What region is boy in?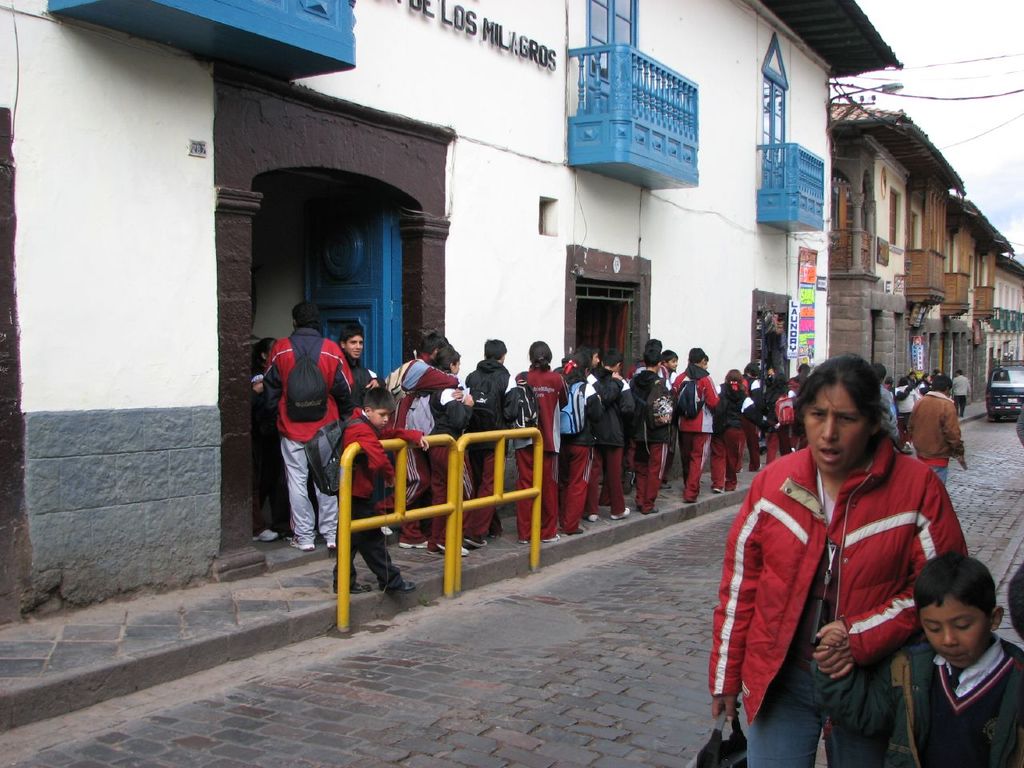
box=[820, 555, 1023, 767].
